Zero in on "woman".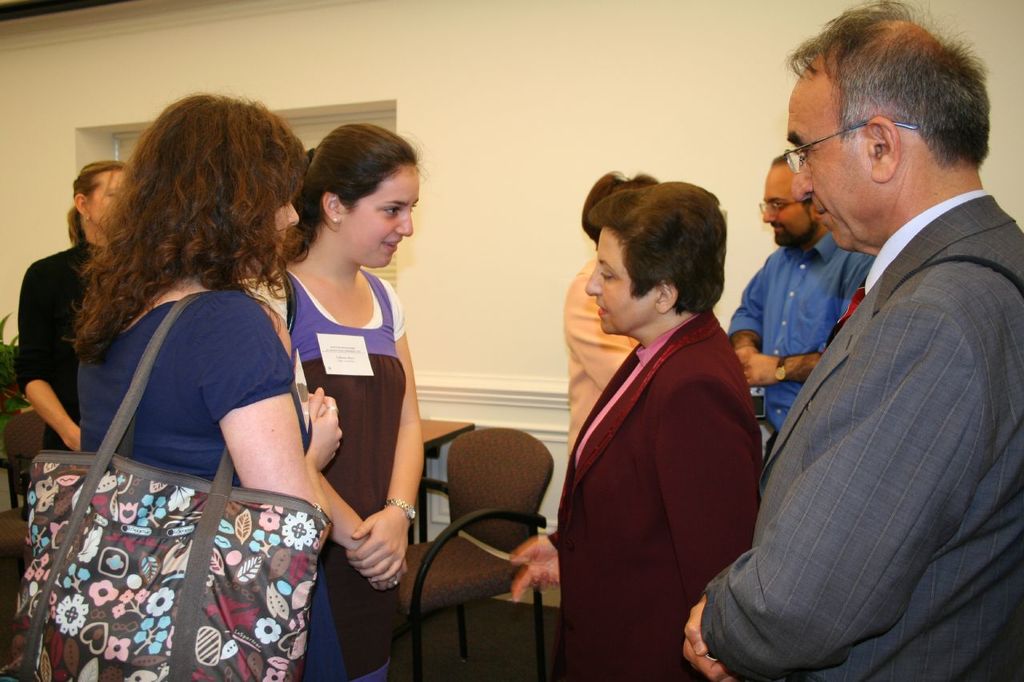
Zeroed in: <box>566,173,659,450</box>.
